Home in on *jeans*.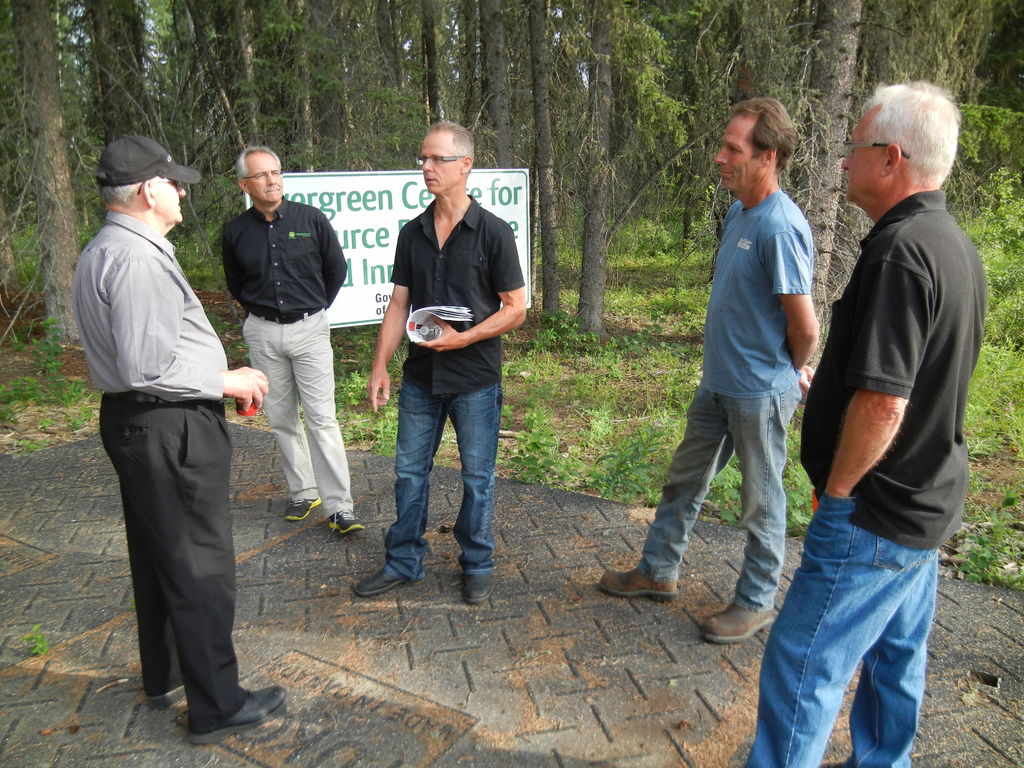
Homed in at (636,383,799,609).
